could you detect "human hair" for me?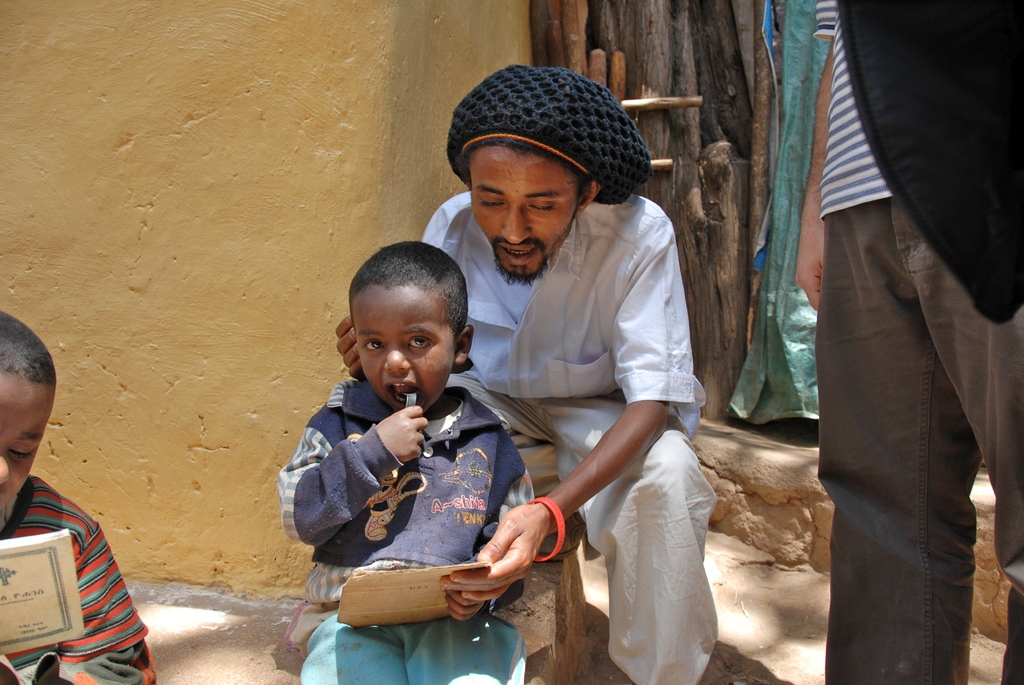
Detection result: 0:304:58:385.
